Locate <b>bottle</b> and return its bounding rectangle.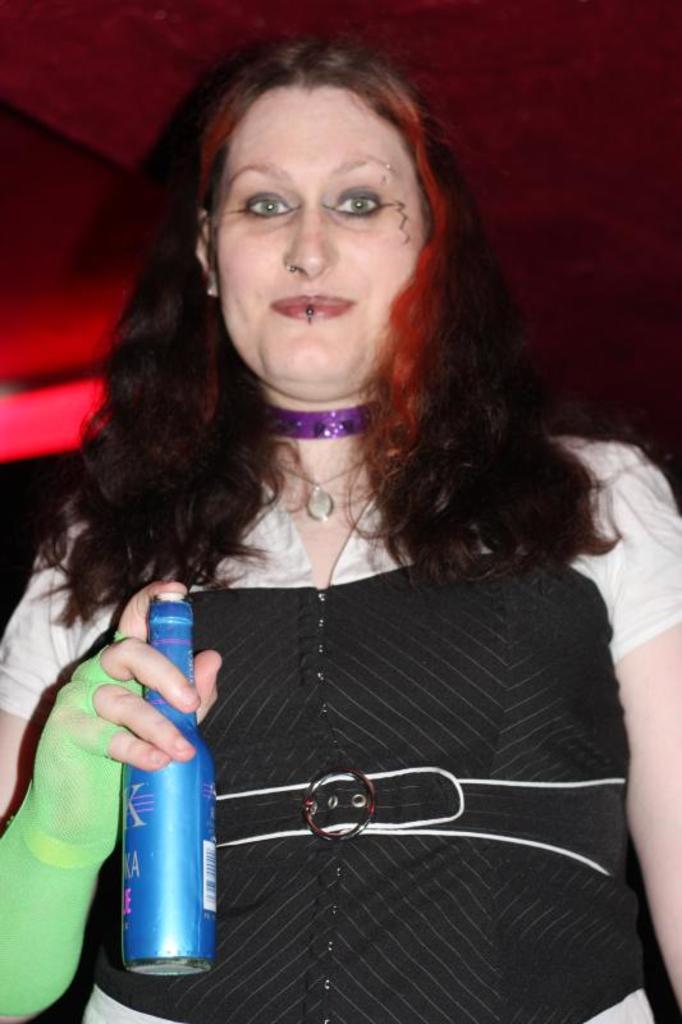
l=88, t=599, r=224, b=963.
